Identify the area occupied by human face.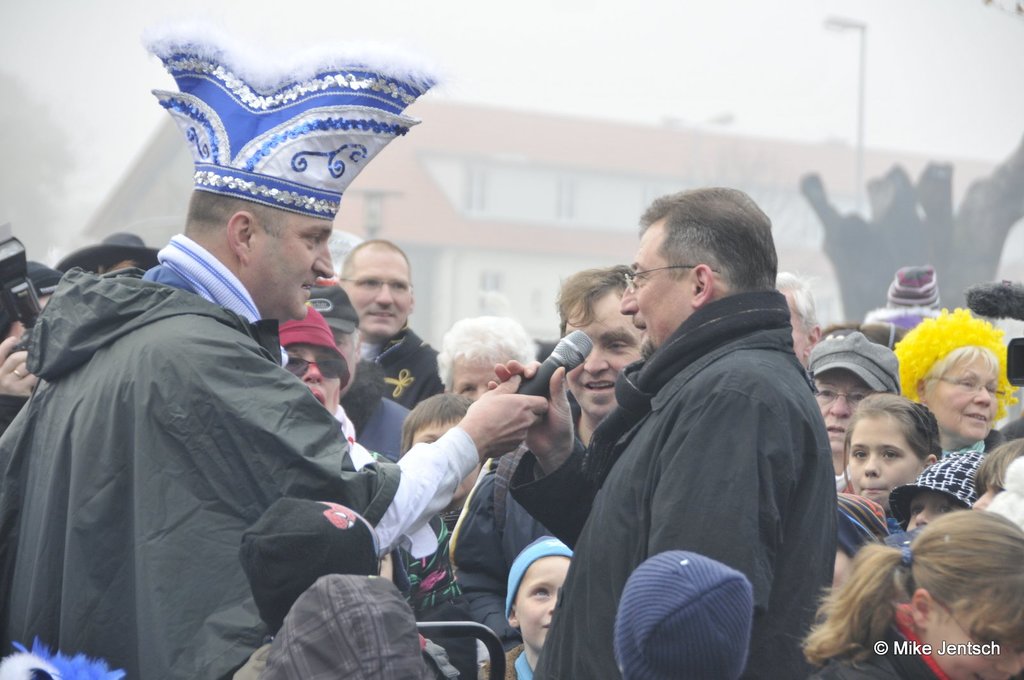
Area: x1=929, y1=355, x2=1004, y2=443.
